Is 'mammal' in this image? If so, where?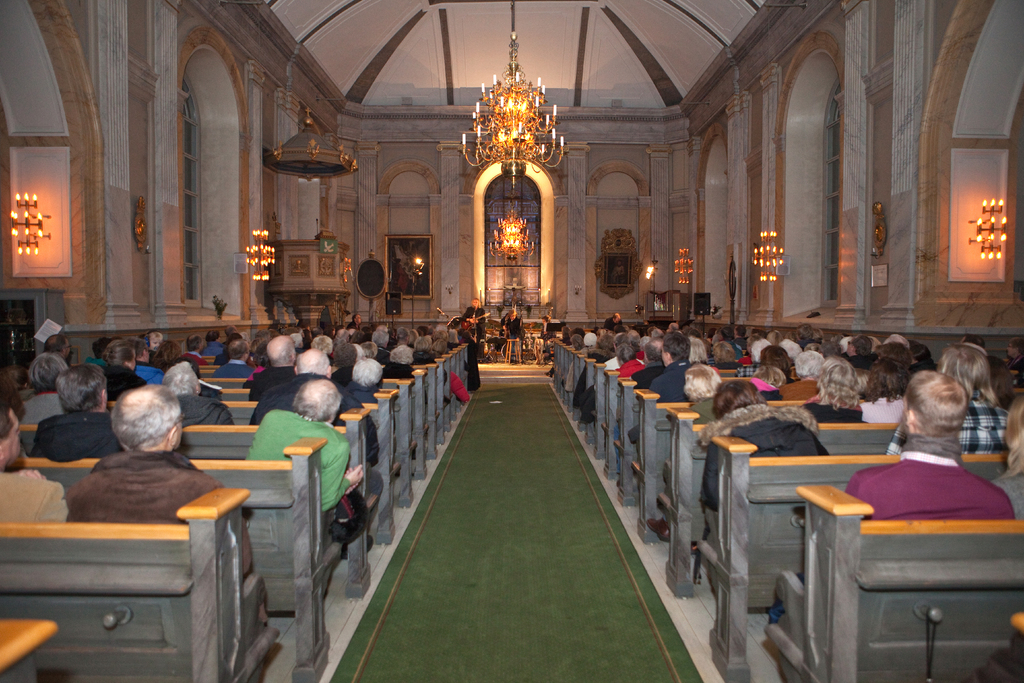
Yes, at 993 390 1023 521.
